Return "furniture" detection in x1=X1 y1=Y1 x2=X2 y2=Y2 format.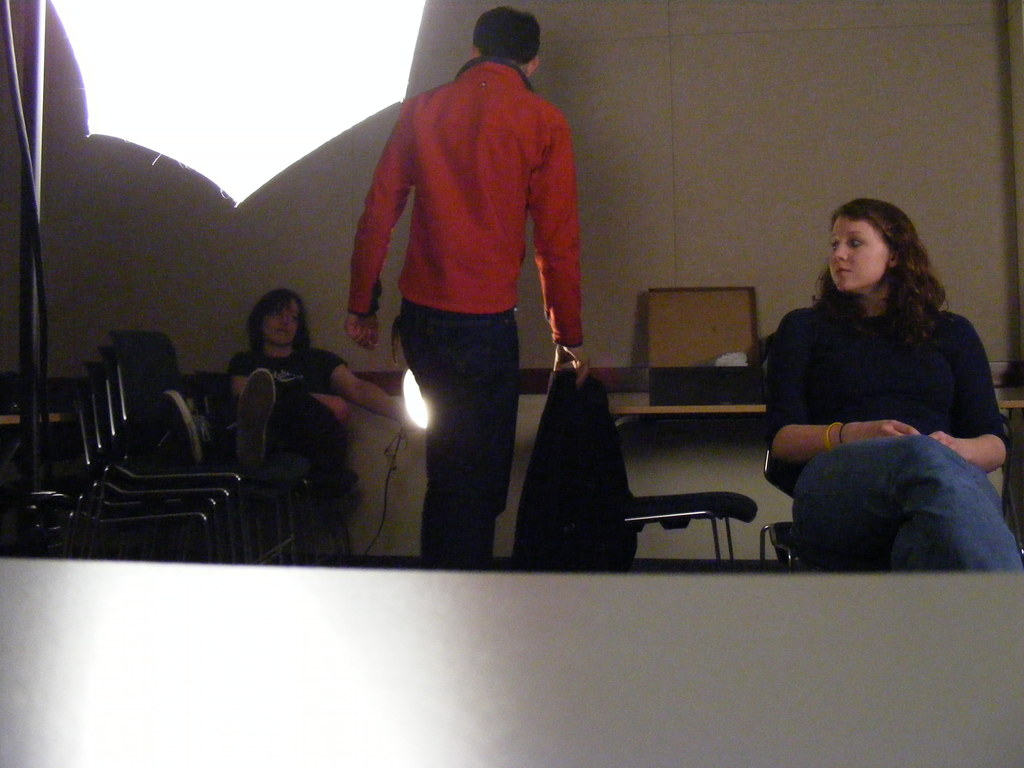
x1=0 y1=556 x2=1023 y2=767.
